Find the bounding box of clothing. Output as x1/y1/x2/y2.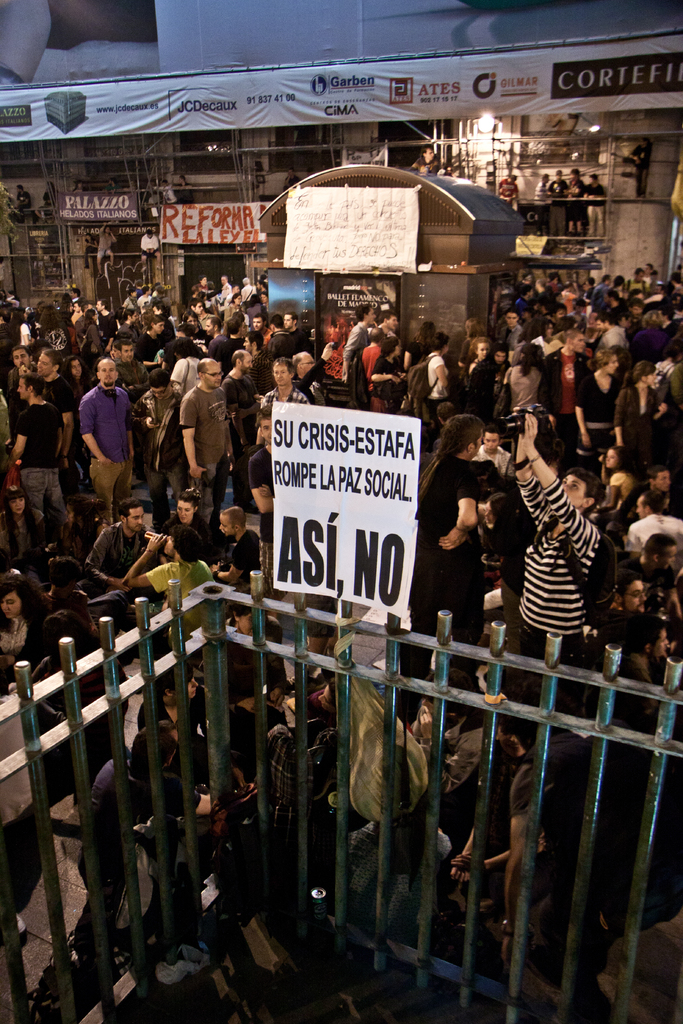
516/475/603/710.
